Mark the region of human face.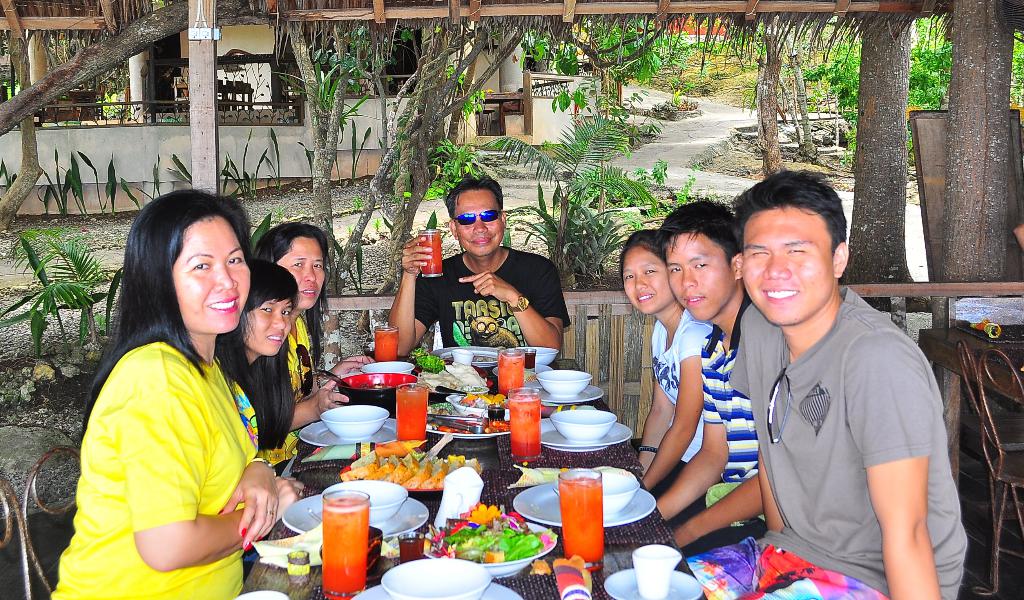
Region: detection(251, 303, 289, 356).
